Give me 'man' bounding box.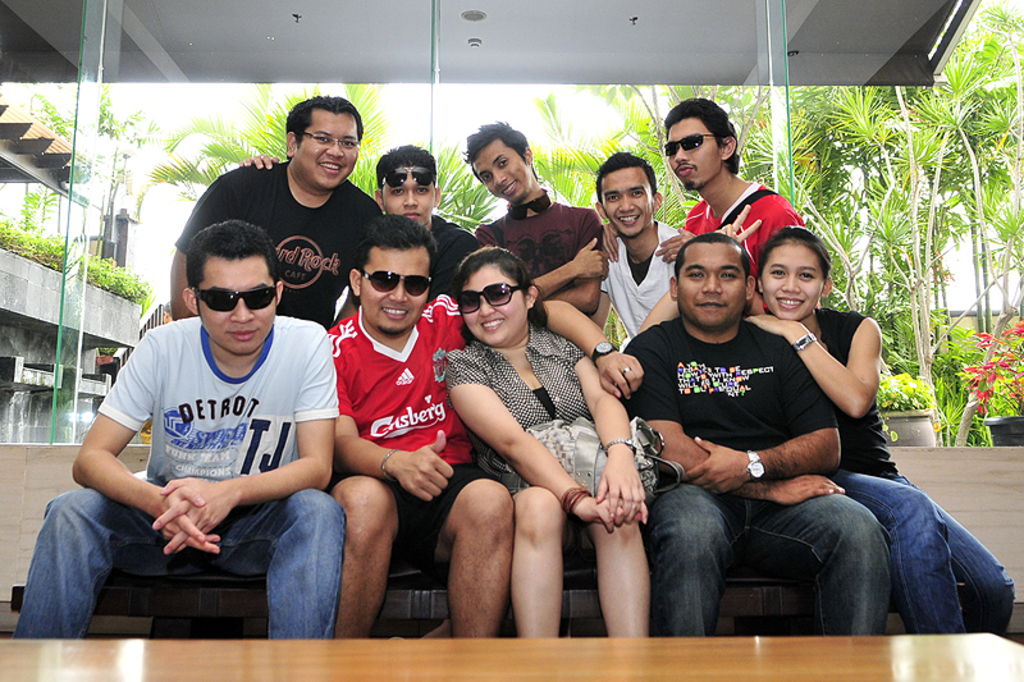
bbox=(477, 120, 607, 313).
